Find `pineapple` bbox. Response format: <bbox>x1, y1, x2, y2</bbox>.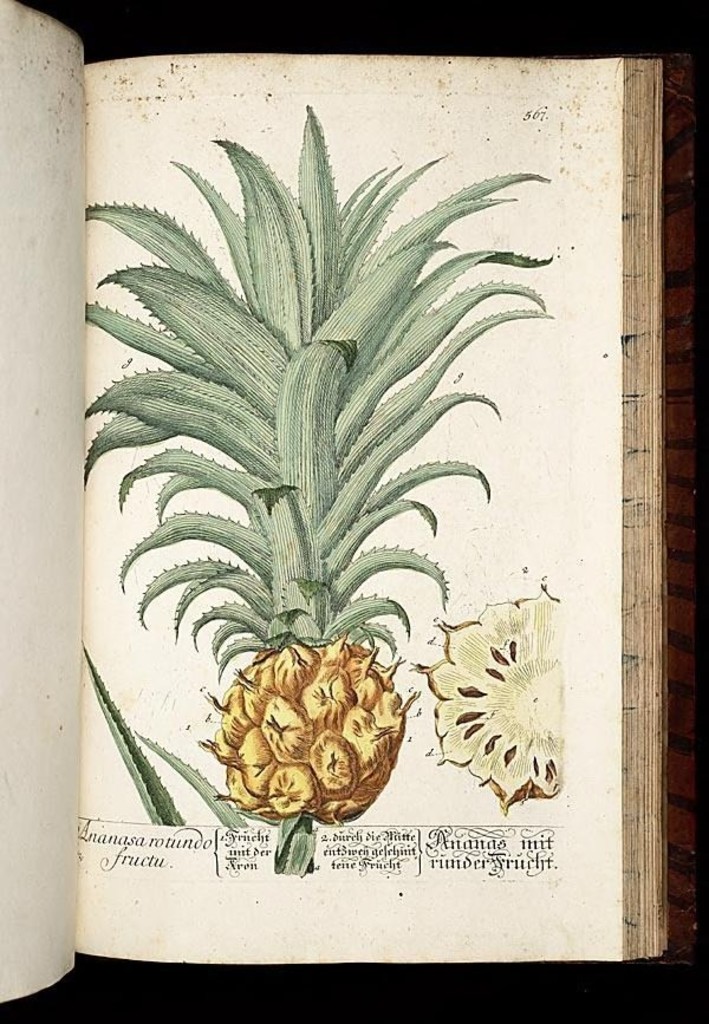
<bbox>80, 104, 552, 823</bbox>.
